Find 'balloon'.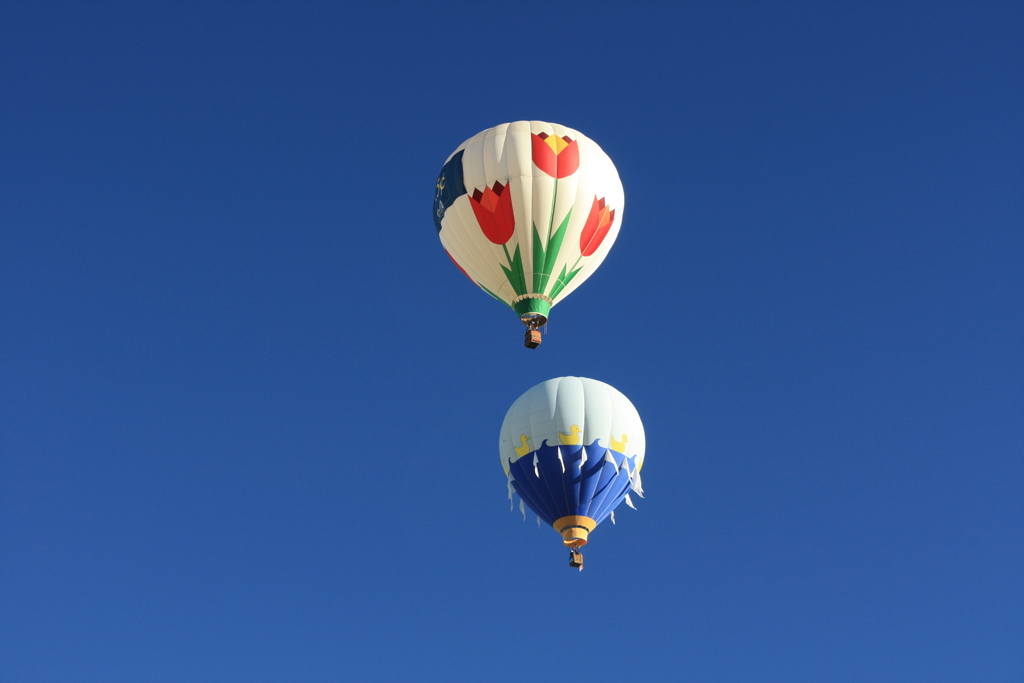
436, 119, 625, 325.
